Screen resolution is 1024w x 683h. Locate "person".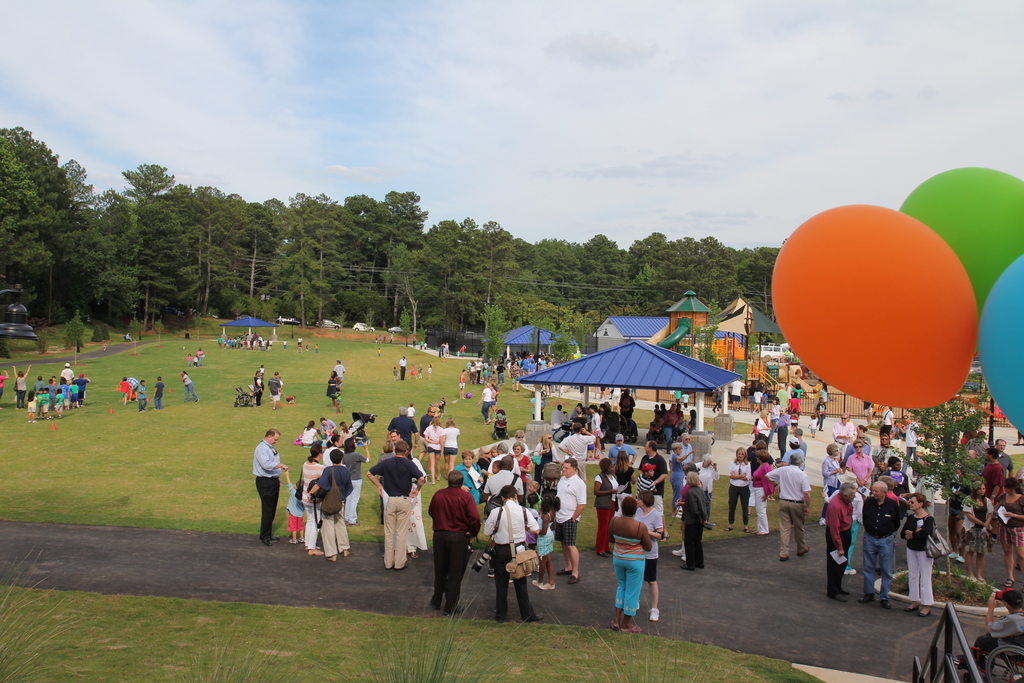
[746,440,774,472].
